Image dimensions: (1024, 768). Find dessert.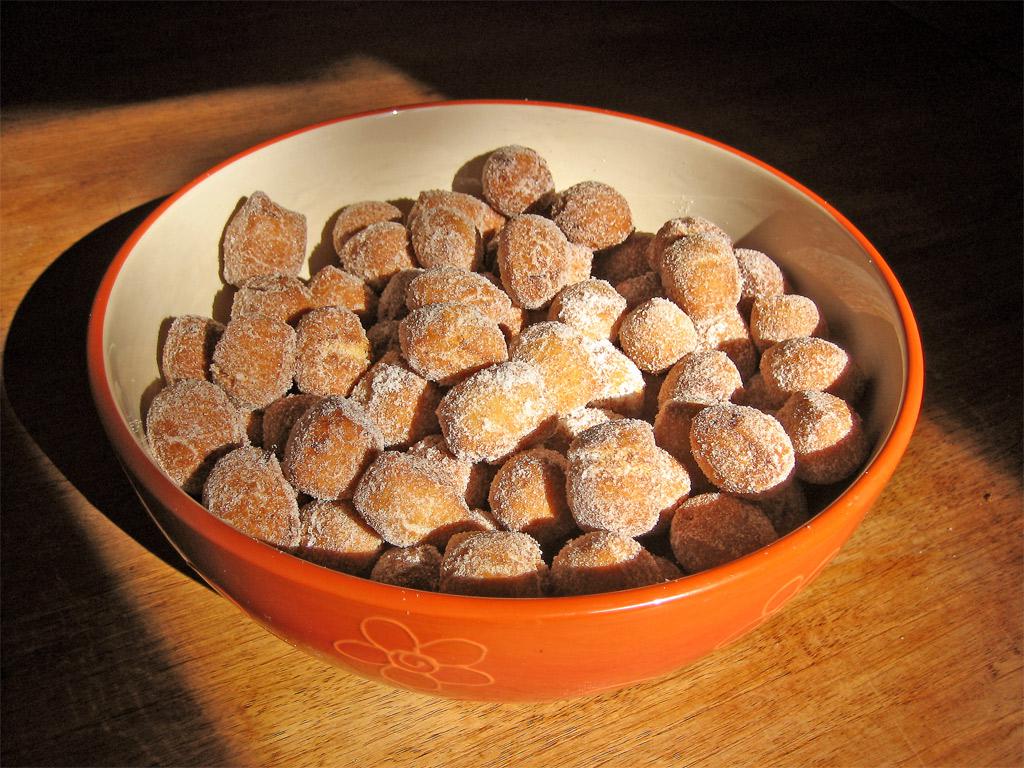
locate(344, 441, 472, 555).
